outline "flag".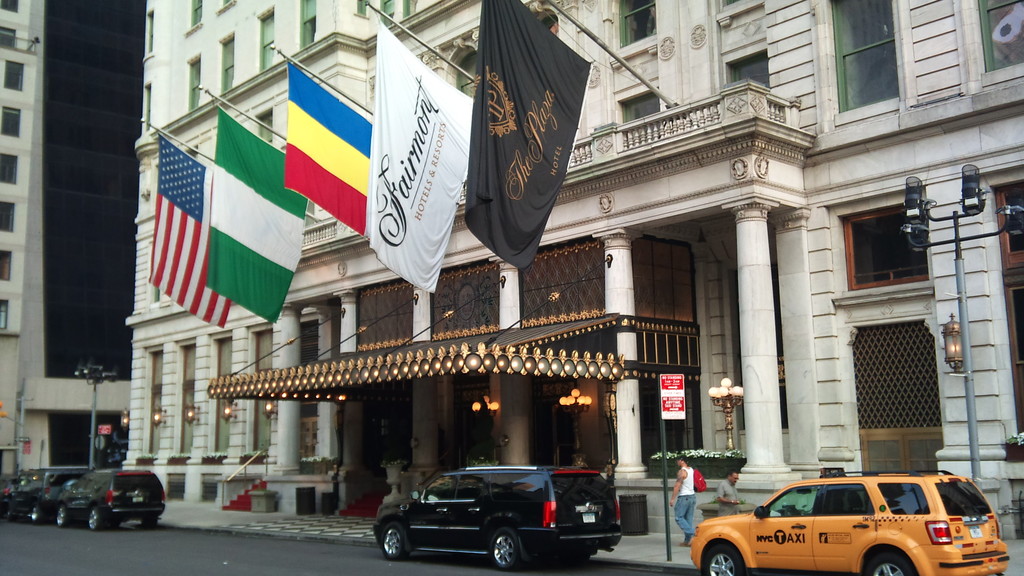
Outline: BBox(197, 111, 318, 329).
